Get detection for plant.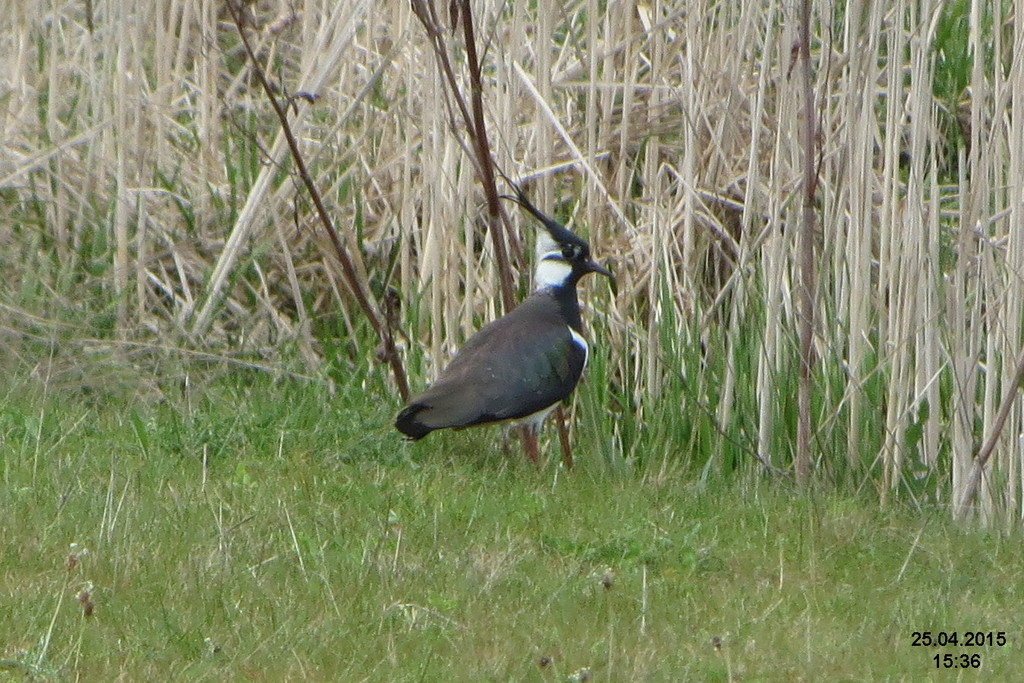
Detection: detection(11, 244, 1023, 682).
